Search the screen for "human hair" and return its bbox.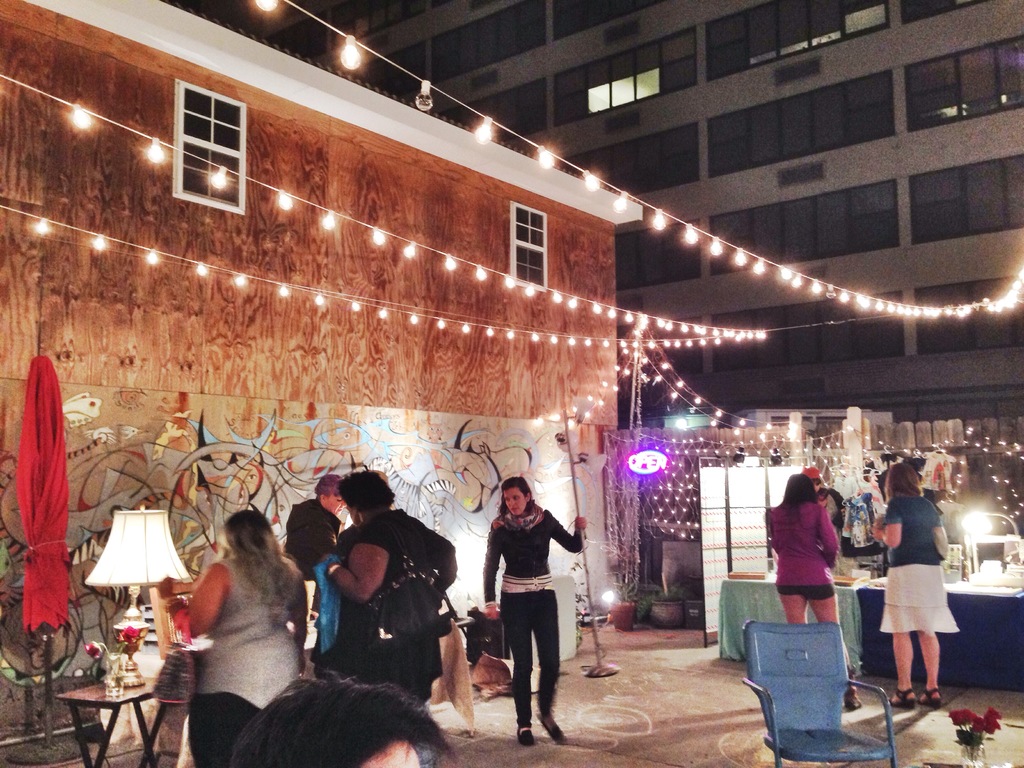
Found: 222/506/293/612.
